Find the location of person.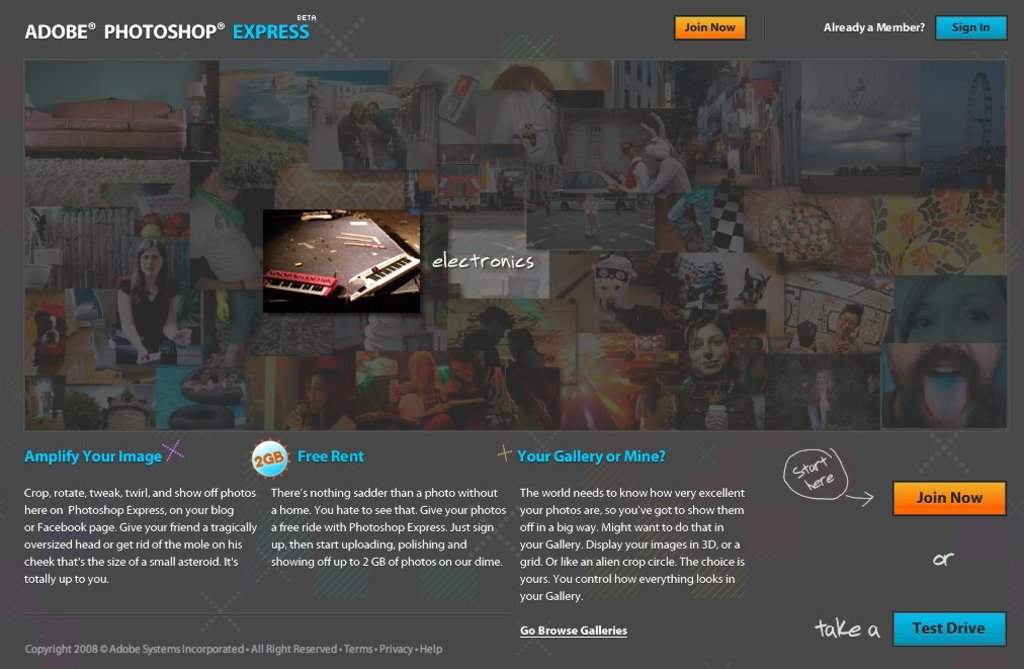
Location: (x1=365, y1=95, x2=408, y2=163).
